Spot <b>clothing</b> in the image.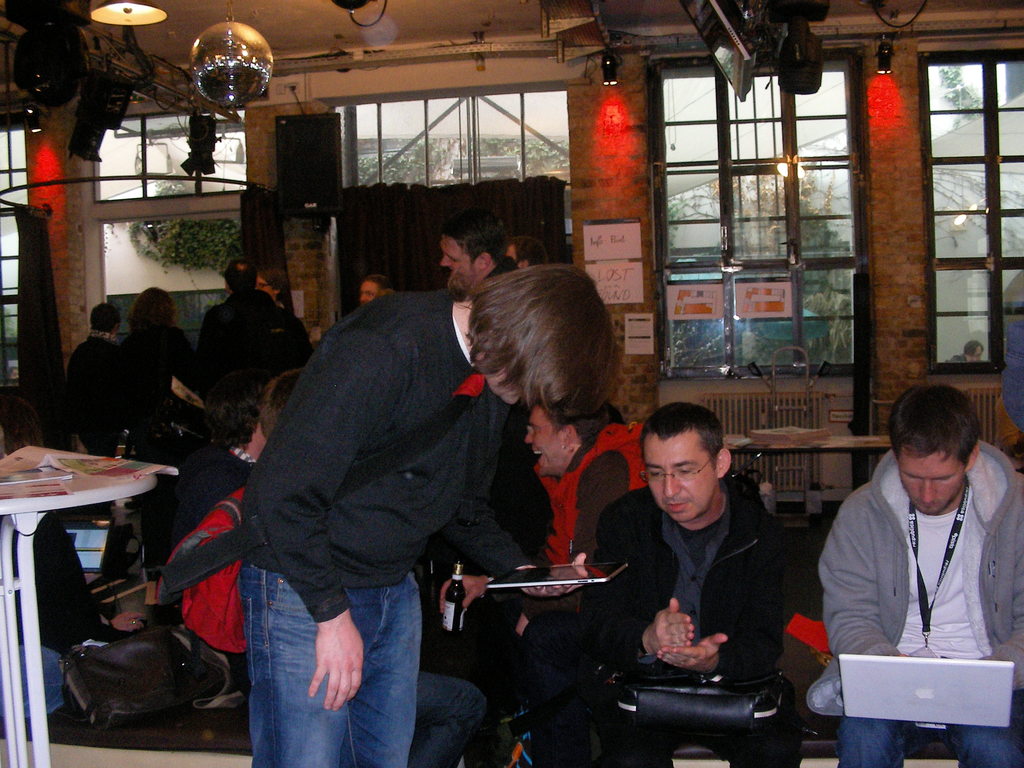
<b>clothing</b> found at crop(195, 291, 289, 418).
